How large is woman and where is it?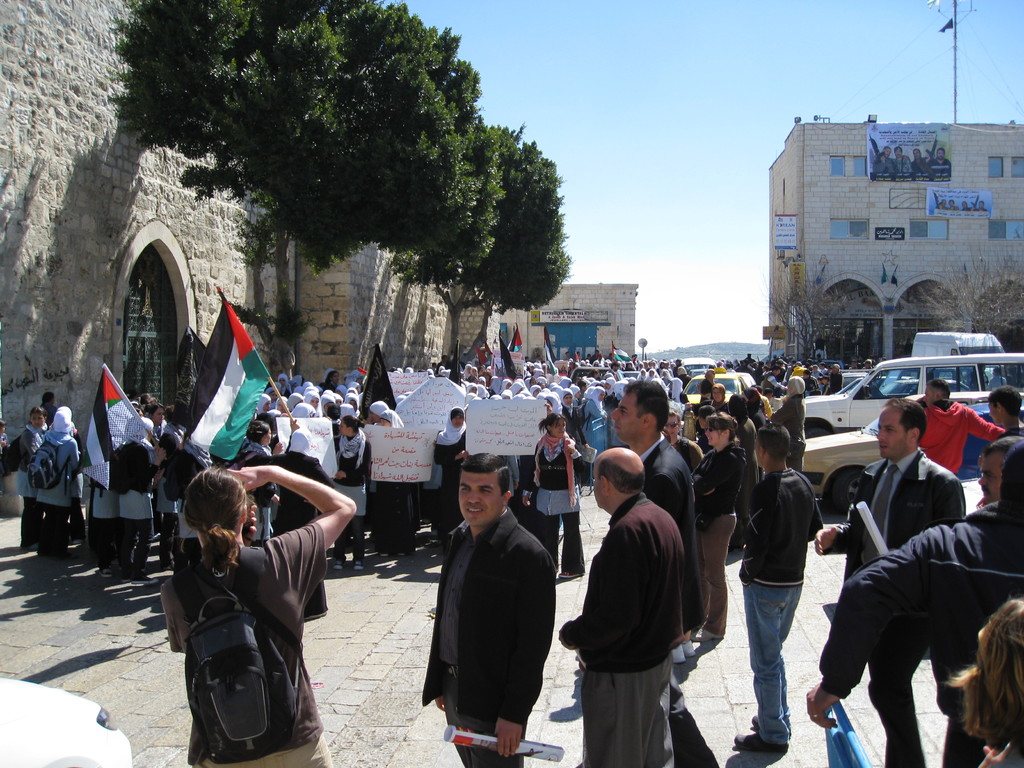
Bounding box: 157, 466, 356, 767.
